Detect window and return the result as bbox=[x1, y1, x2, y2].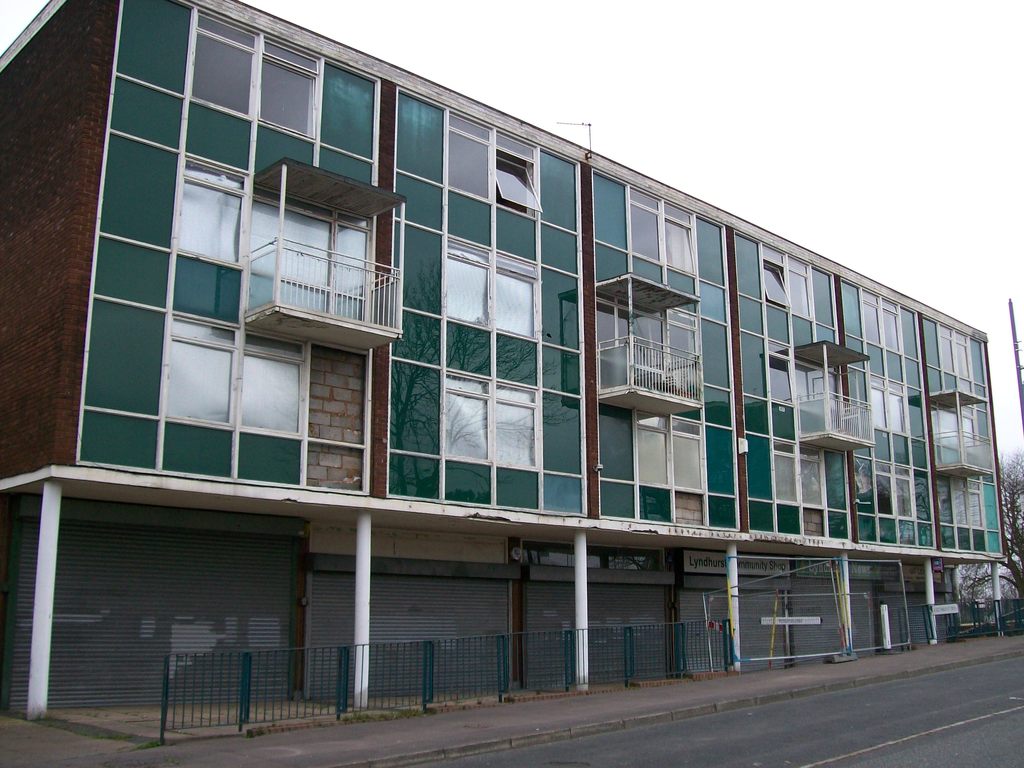
bbox=[933, 324, 972, 379].
